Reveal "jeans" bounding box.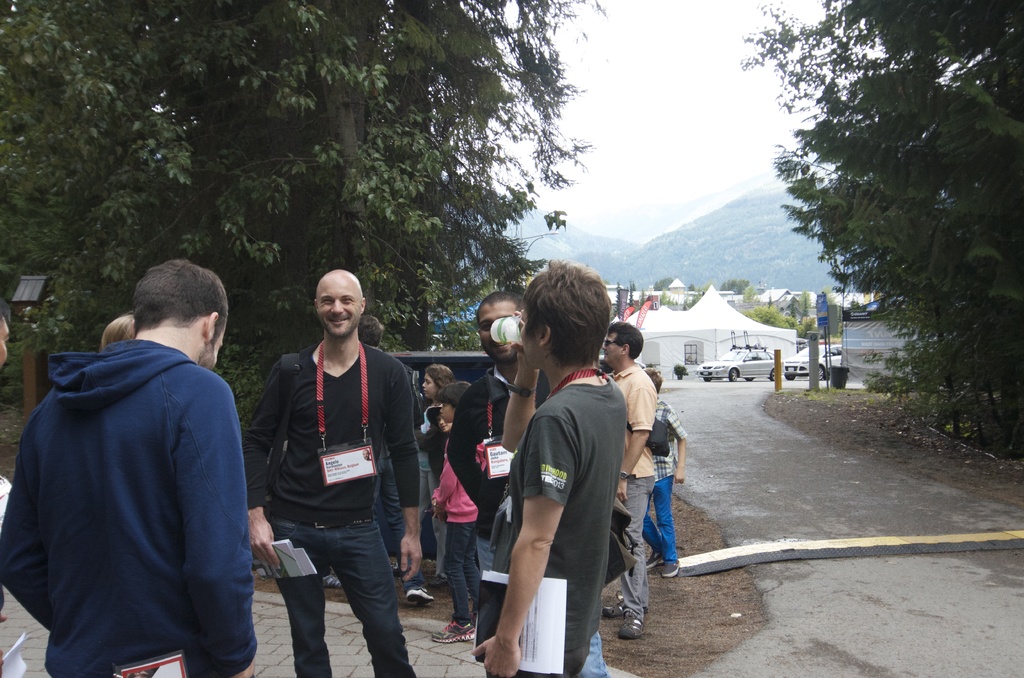
Revealed: x1=445, y1=524, x2=484, y2=625.
